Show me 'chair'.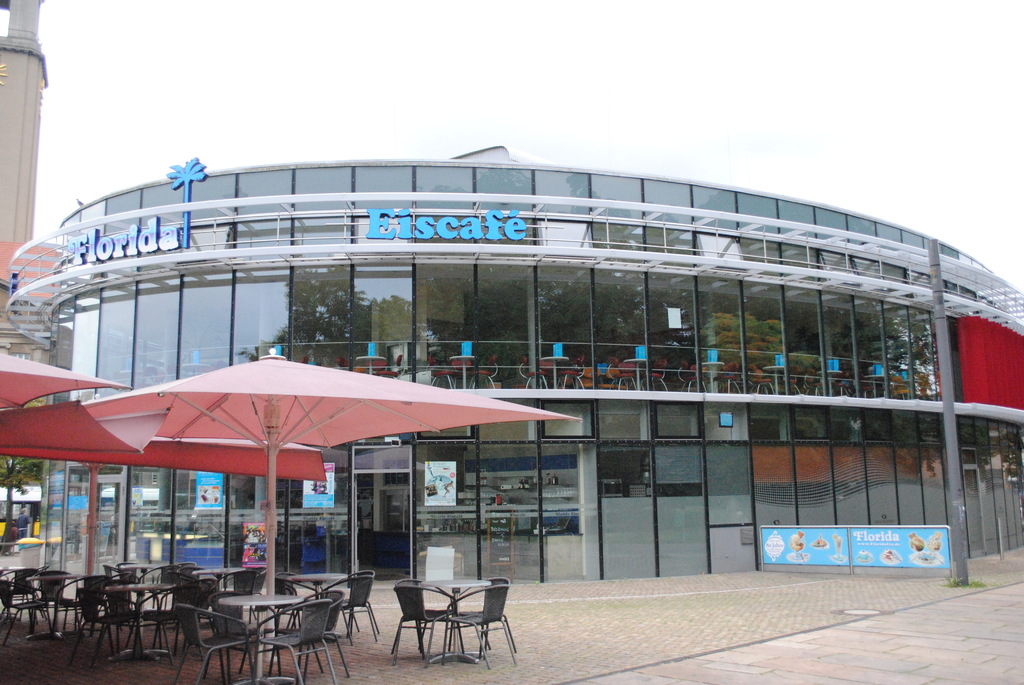
'chair' is here: [x1=283, y1=587, x2=351, y2=681].
